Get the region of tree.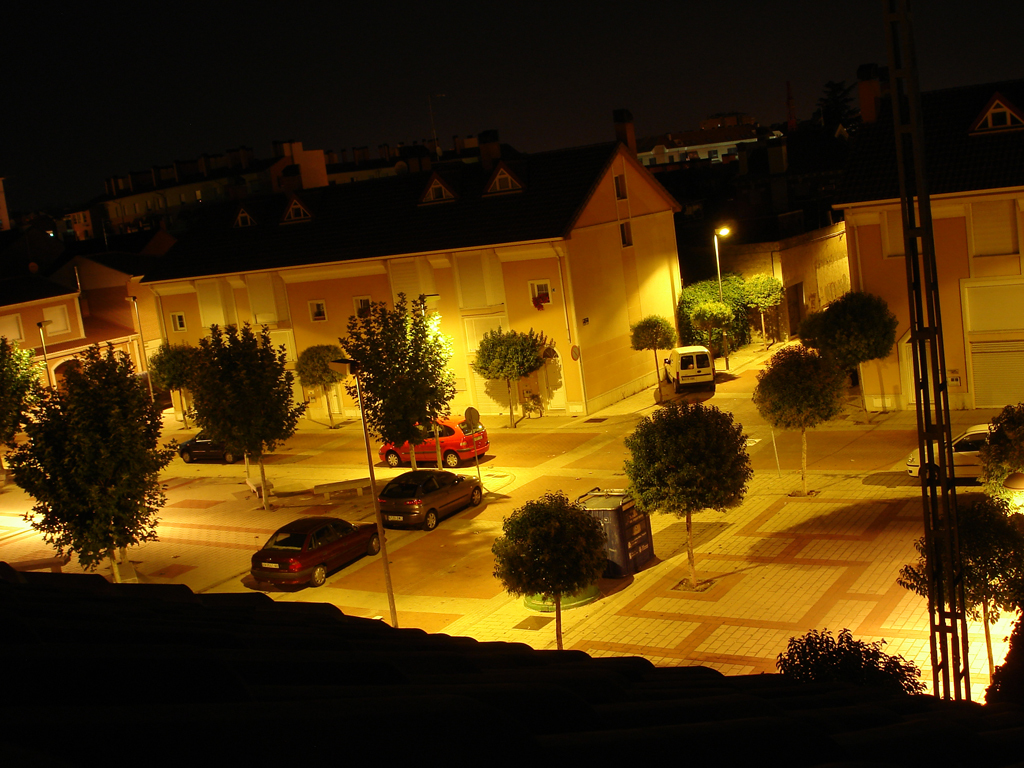
676,264,788,361.
